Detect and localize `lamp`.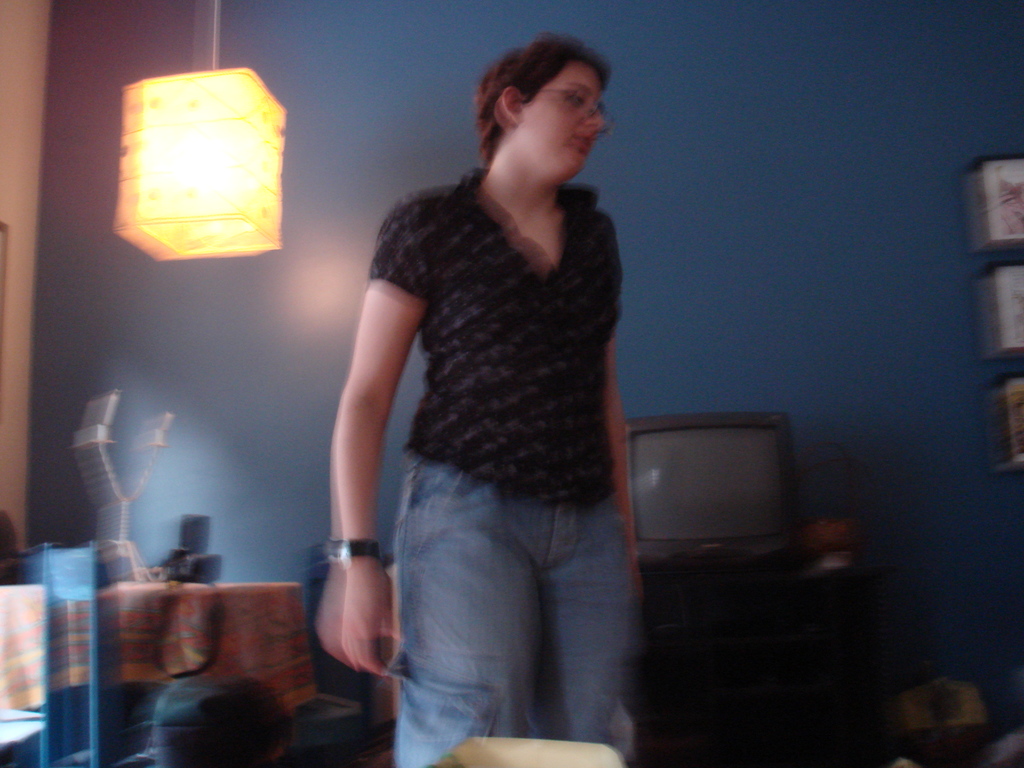
Localized at left=92, top=44, right=293, bottom=309.
